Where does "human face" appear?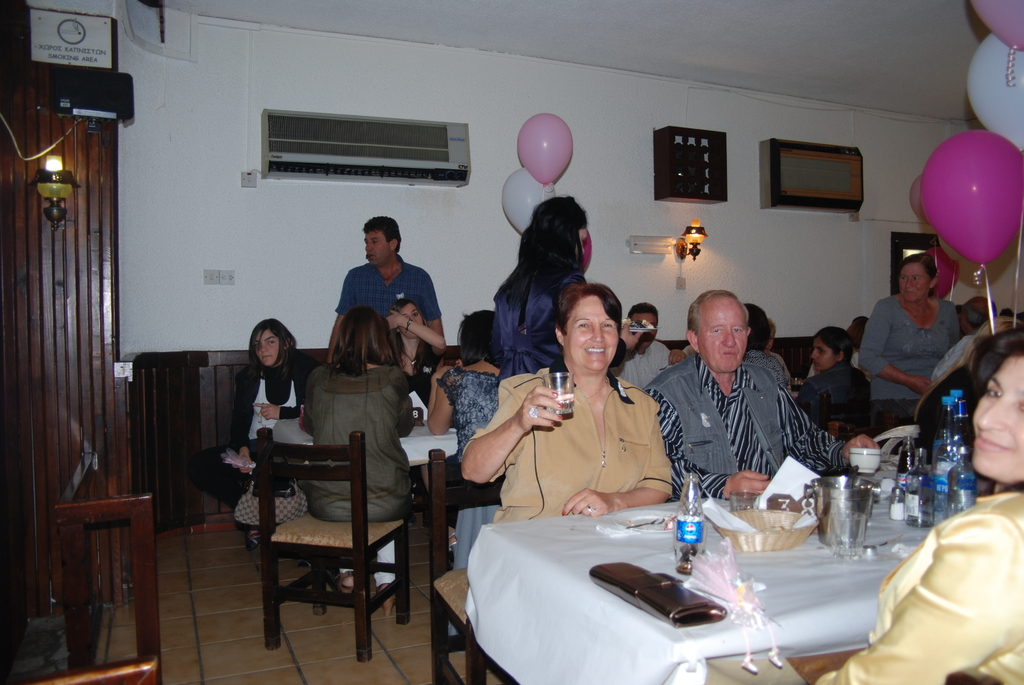
Appears at [811,328,837,373].
